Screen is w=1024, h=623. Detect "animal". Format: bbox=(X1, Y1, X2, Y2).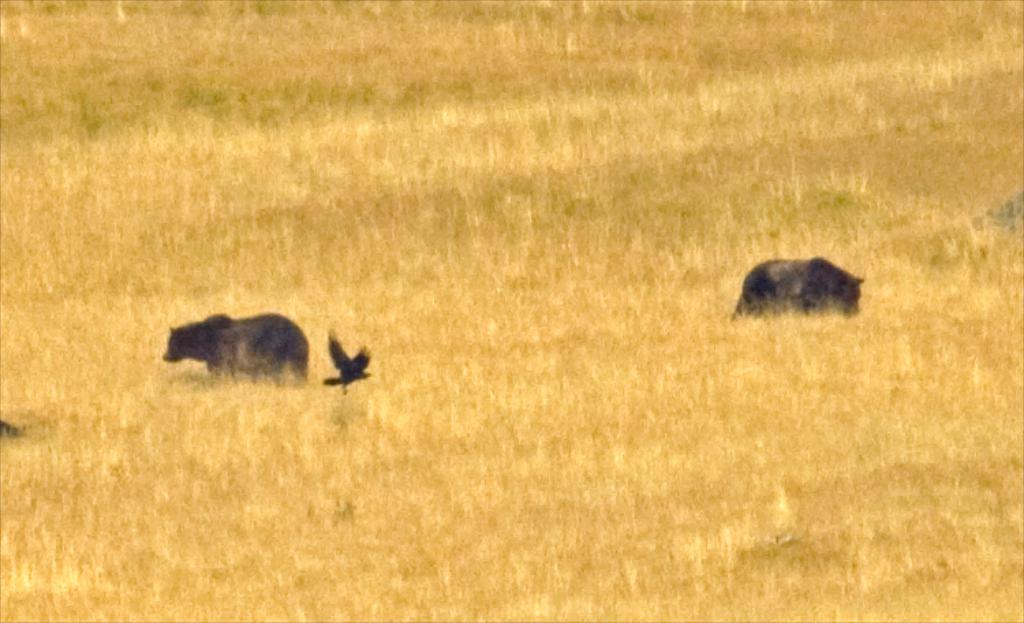
bbox=(733, 258, 868, 318).
